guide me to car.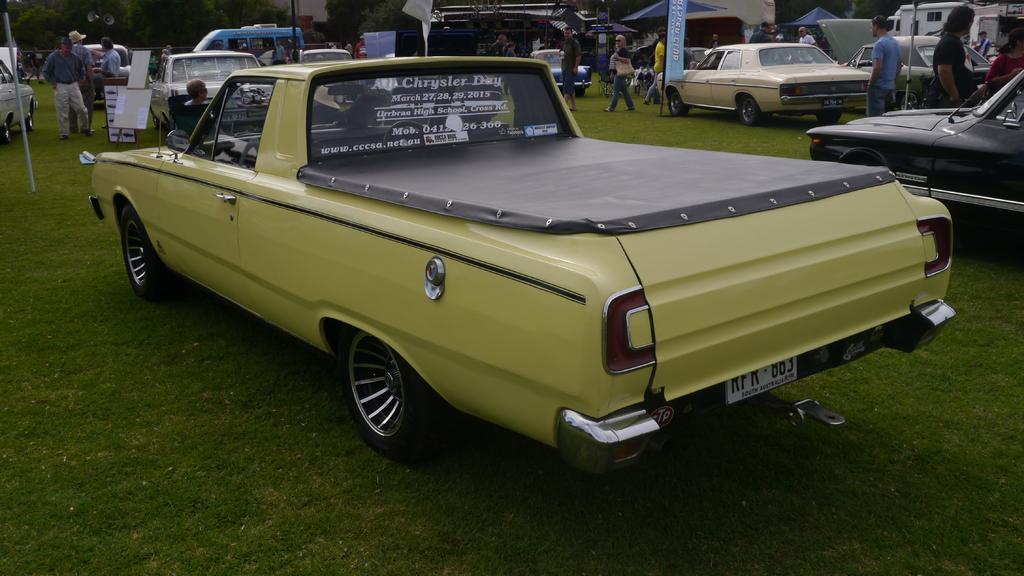
Guidance: bbox=(655, 38, 876, 125).
